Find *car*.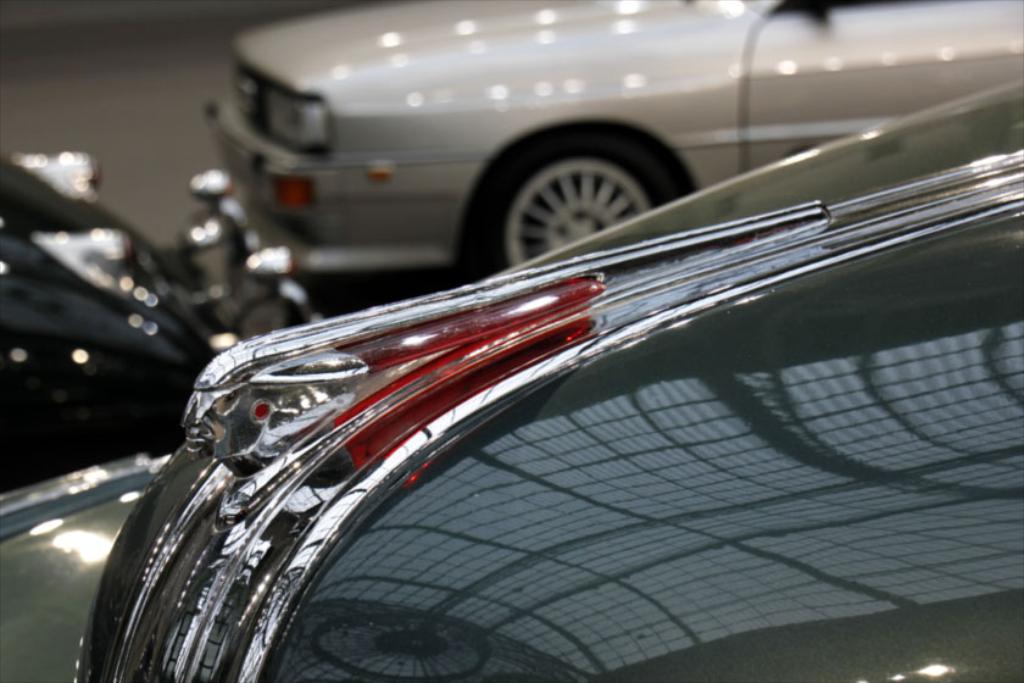
[0,139,327,489].
